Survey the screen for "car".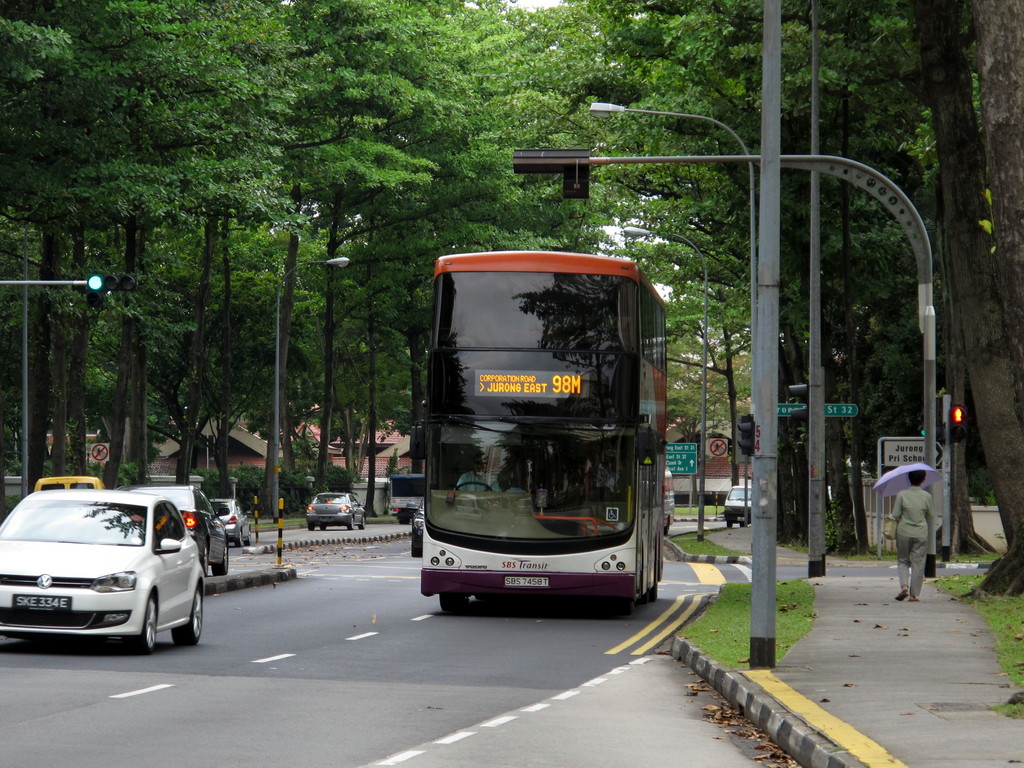
Survey found: region(4, 487, 215, 662).
